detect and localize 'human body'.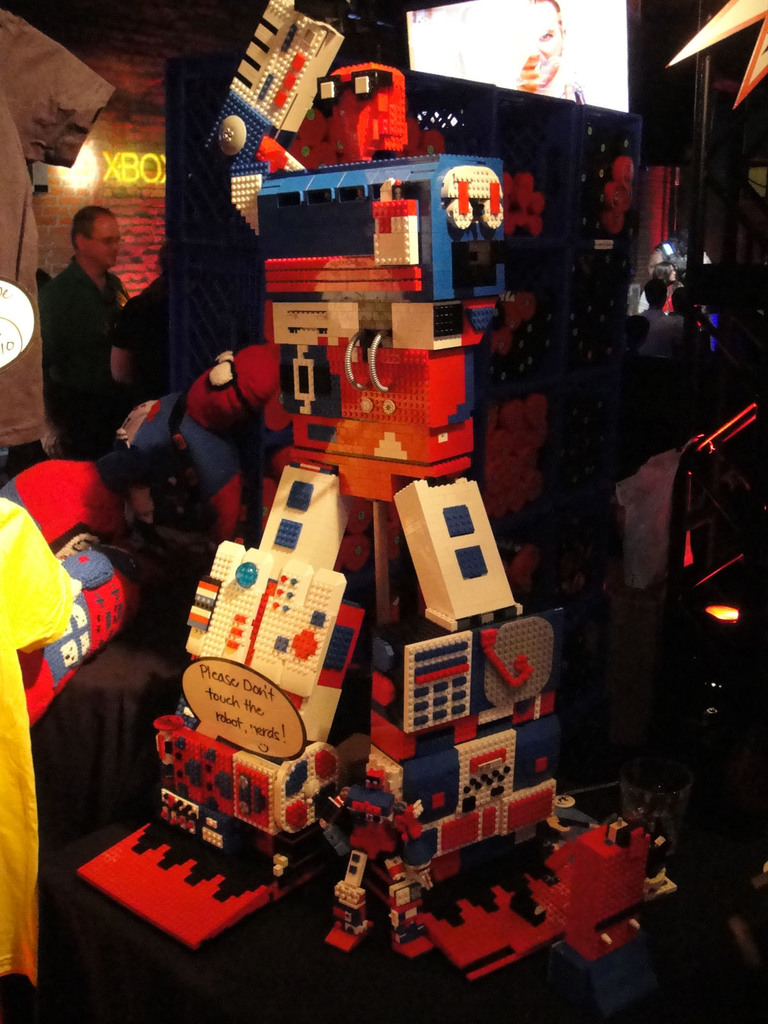
Localized at bbox=(643, 281, 689, 321).
